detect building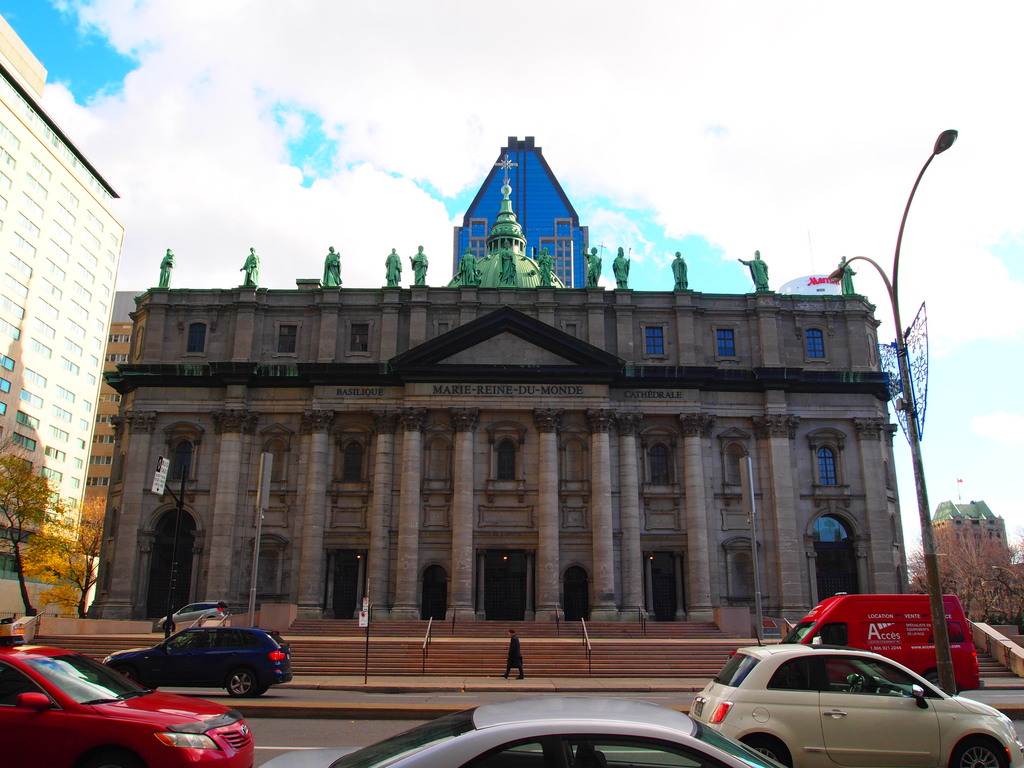
left=2, top=135, right=1023, bottom=680
